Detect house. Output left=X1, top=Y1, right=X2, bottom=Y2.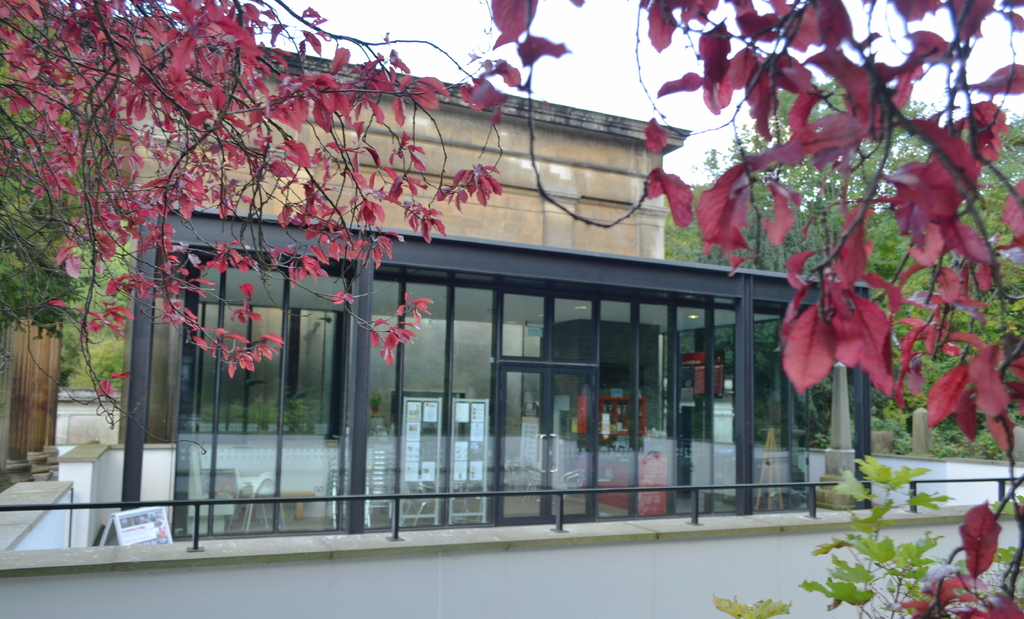
left=359, top=106, right=545, bottom=550.
